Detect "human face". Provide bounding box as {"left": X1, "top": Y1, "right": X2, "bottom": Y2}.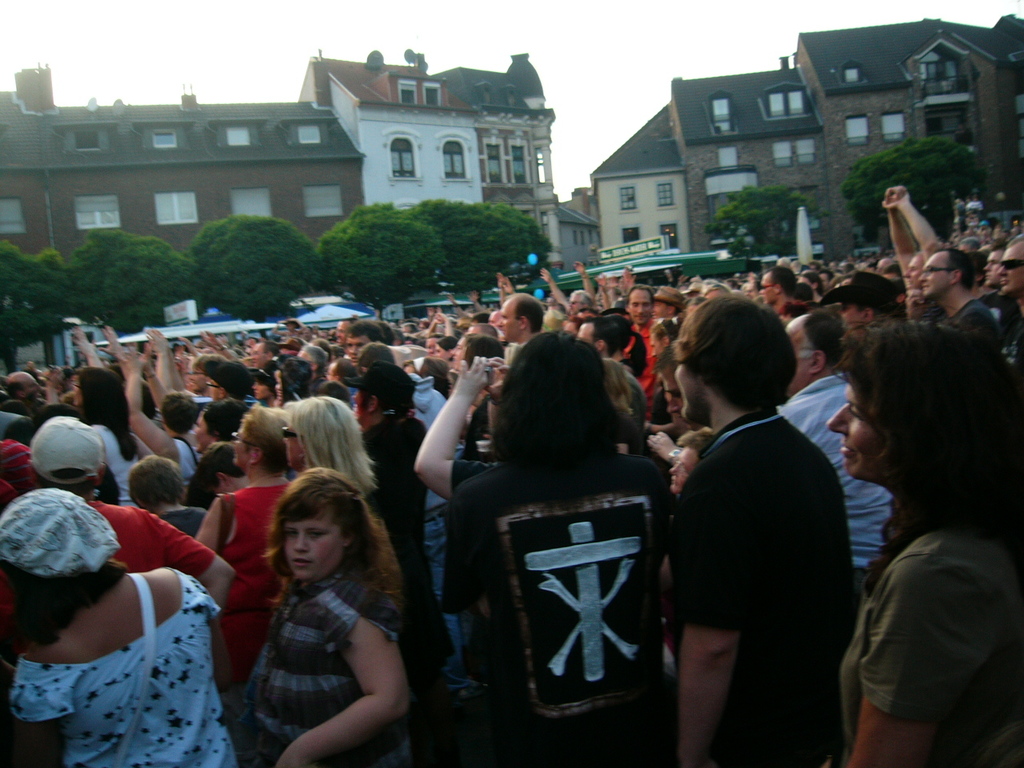
{"left": 234, "top": 432, "right": 252, "bottom": 468}.
